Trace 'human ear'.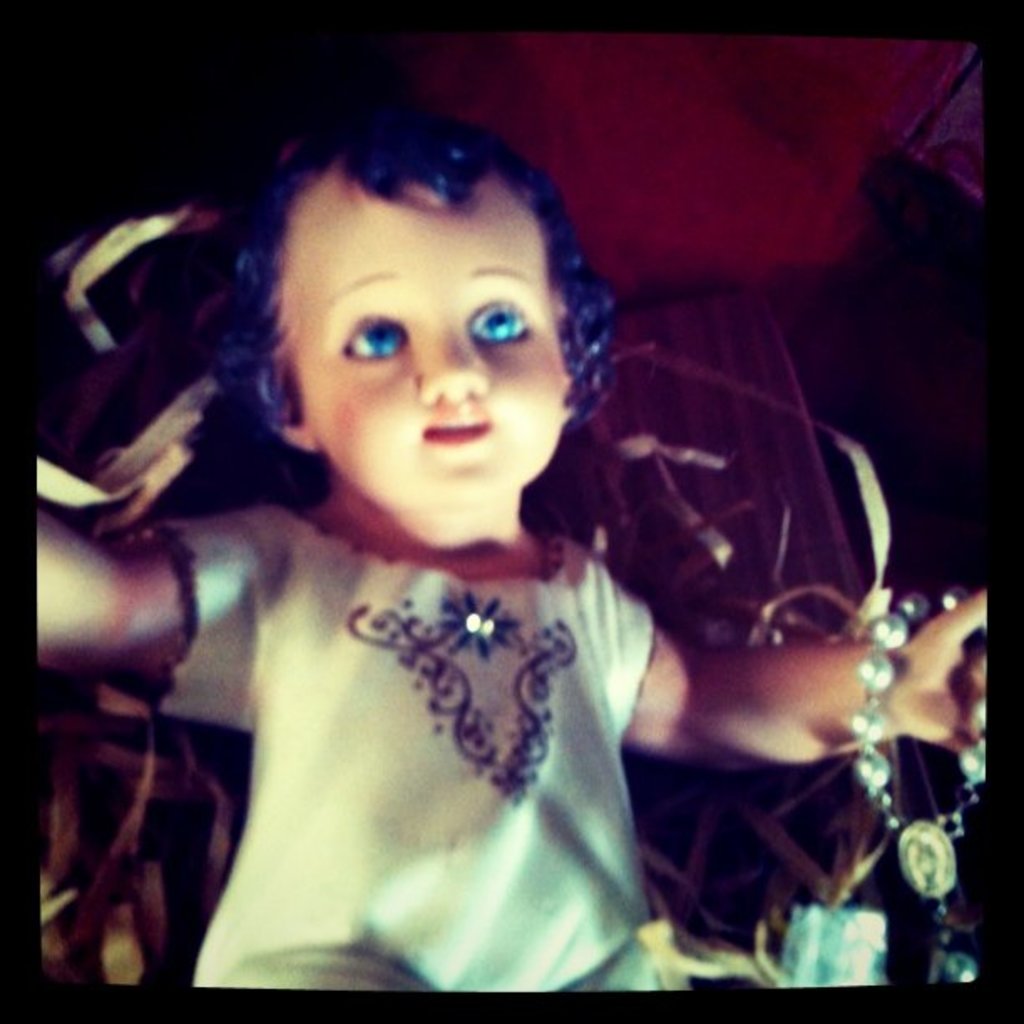
Traced to crop(256, 350, 318, 445).
